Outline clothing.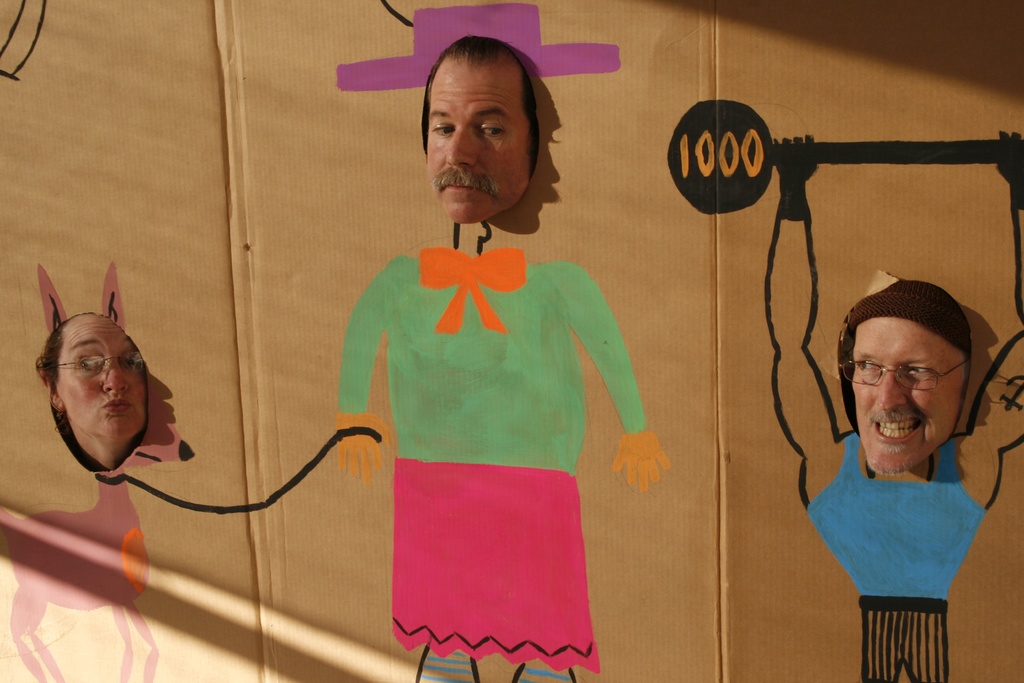
Outline: [324,220,650,661].
